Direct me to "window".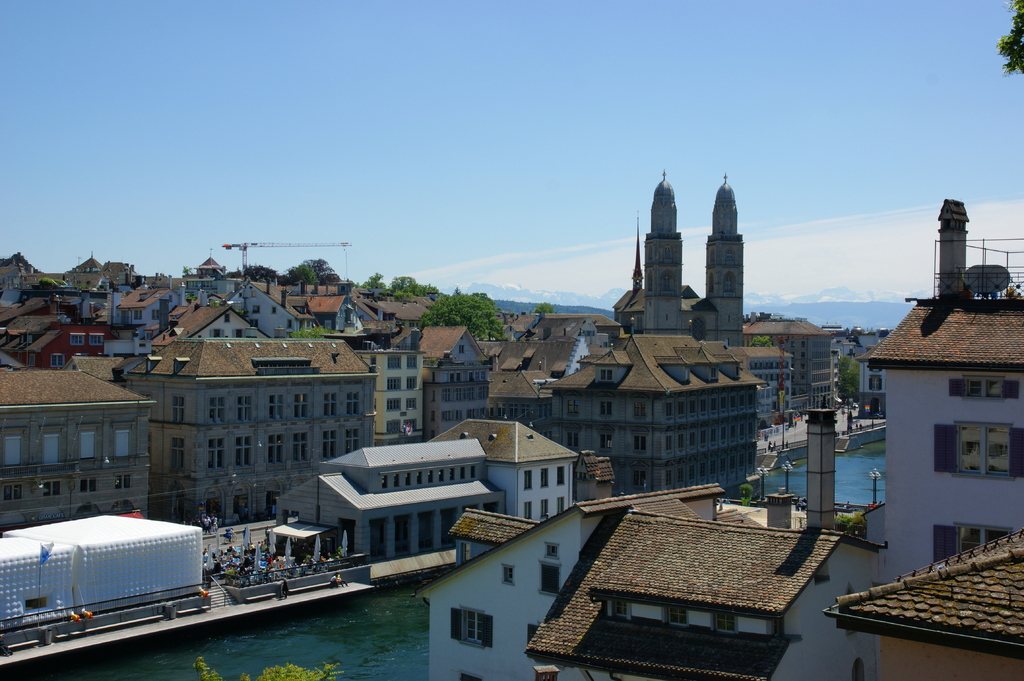
Direction: [x1=449, y1=371, x2=463, y2=387].
